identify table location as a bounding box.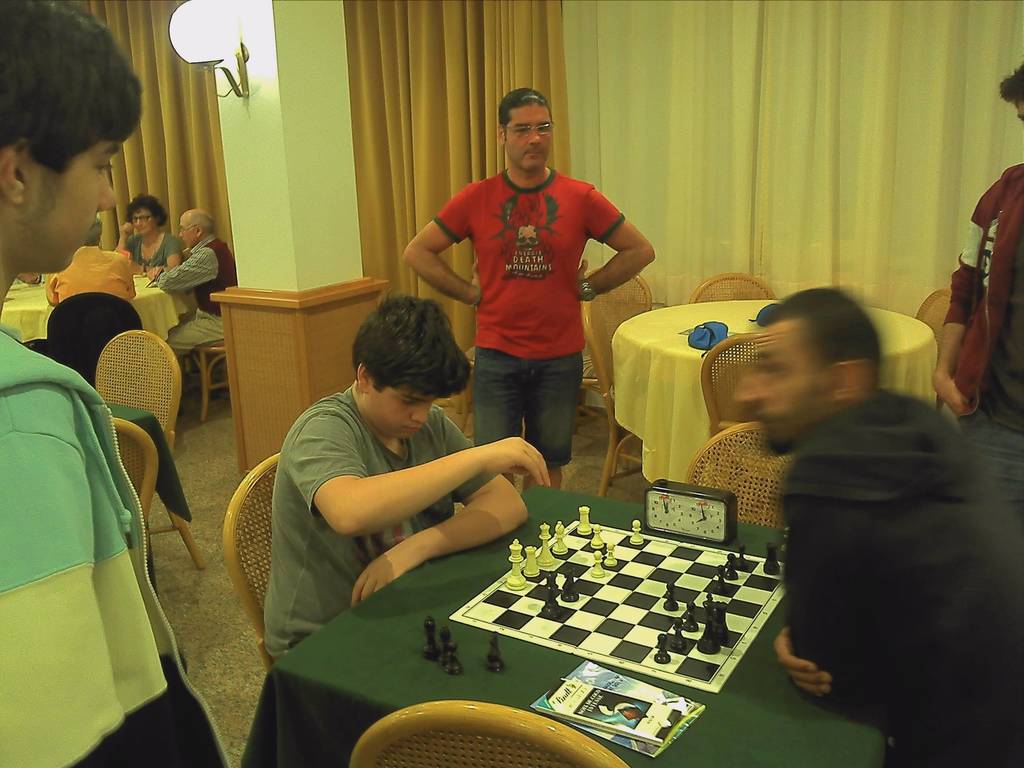
{"left": 2, "top": 269, "right": 180, "bottom": 349}.
